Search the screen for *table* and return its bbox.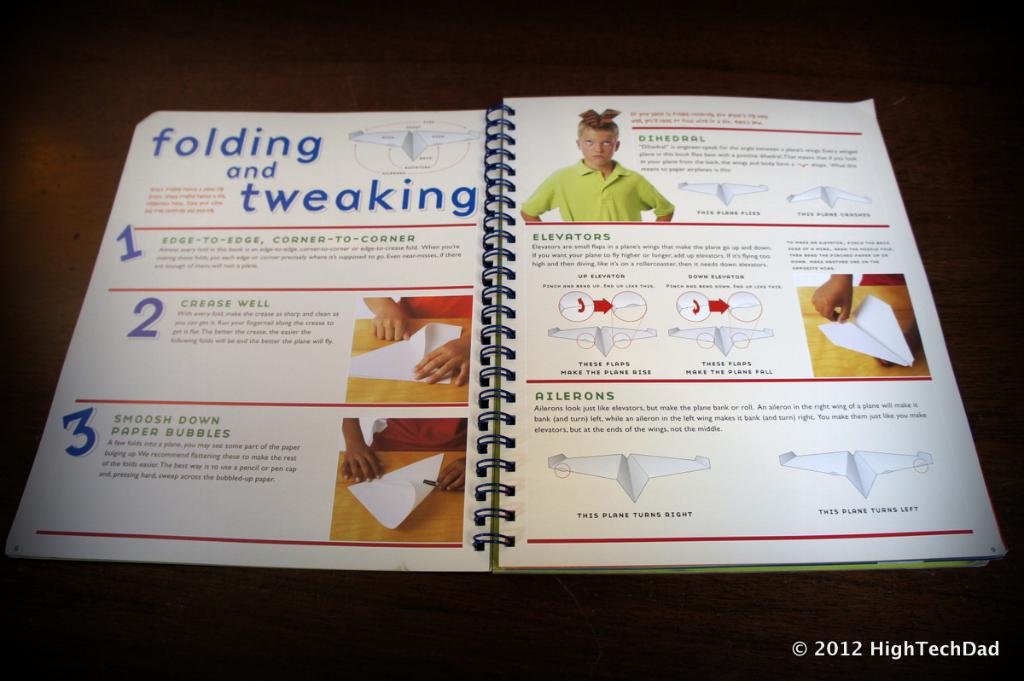
Found: detection(346, 323, 473, 410).
